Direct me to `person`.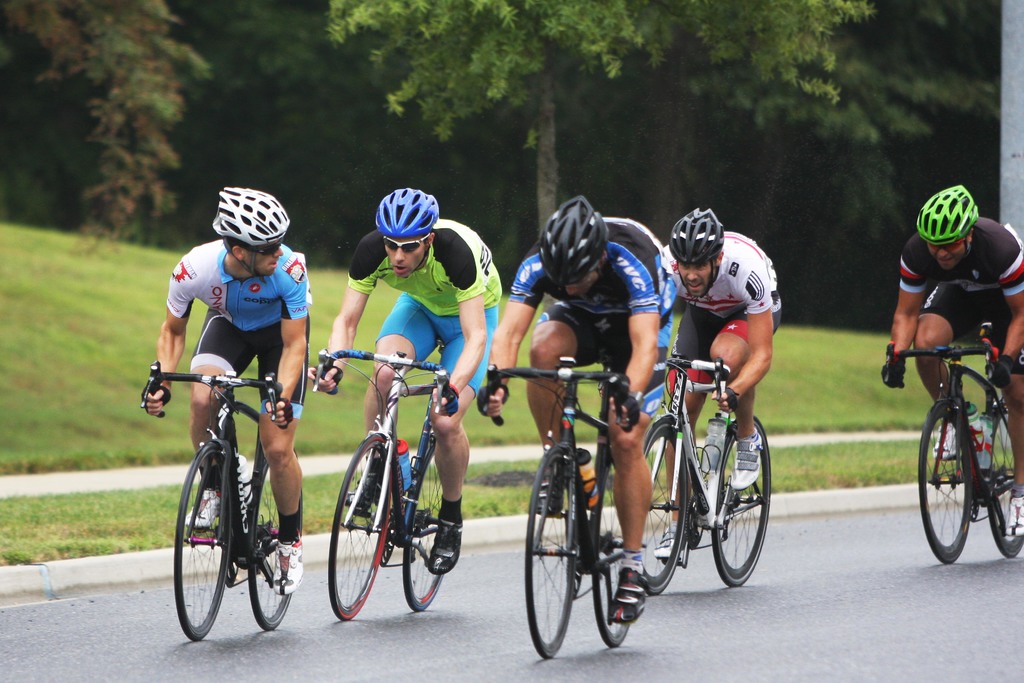
Direction: 476:195:678:628.
